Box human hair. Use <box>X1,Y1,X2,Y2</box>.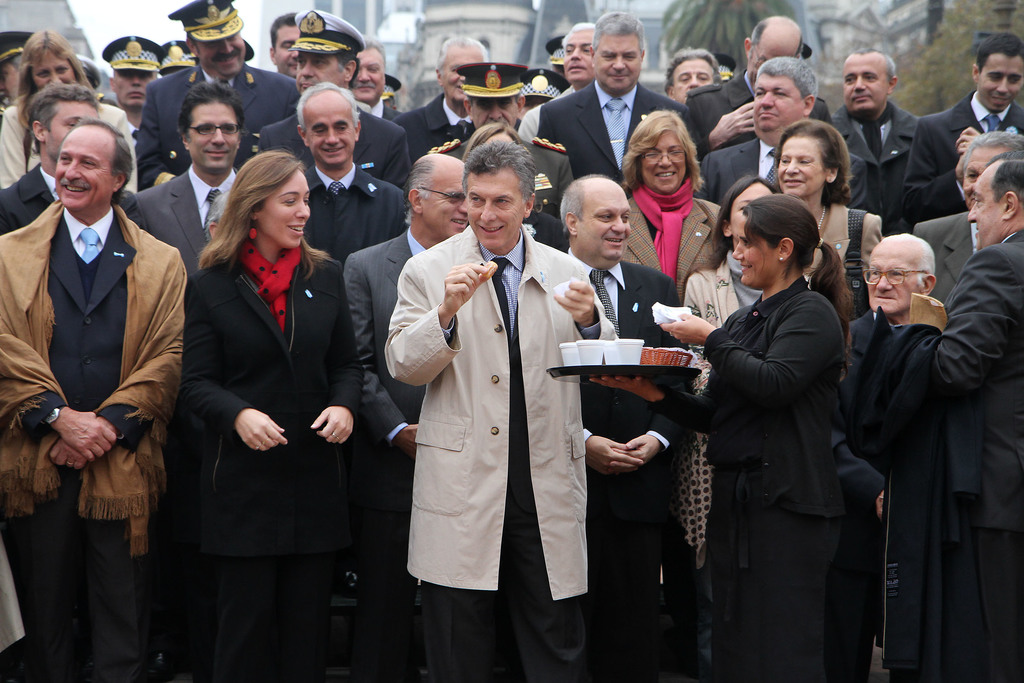
<box>701,173,786,263</box>.
